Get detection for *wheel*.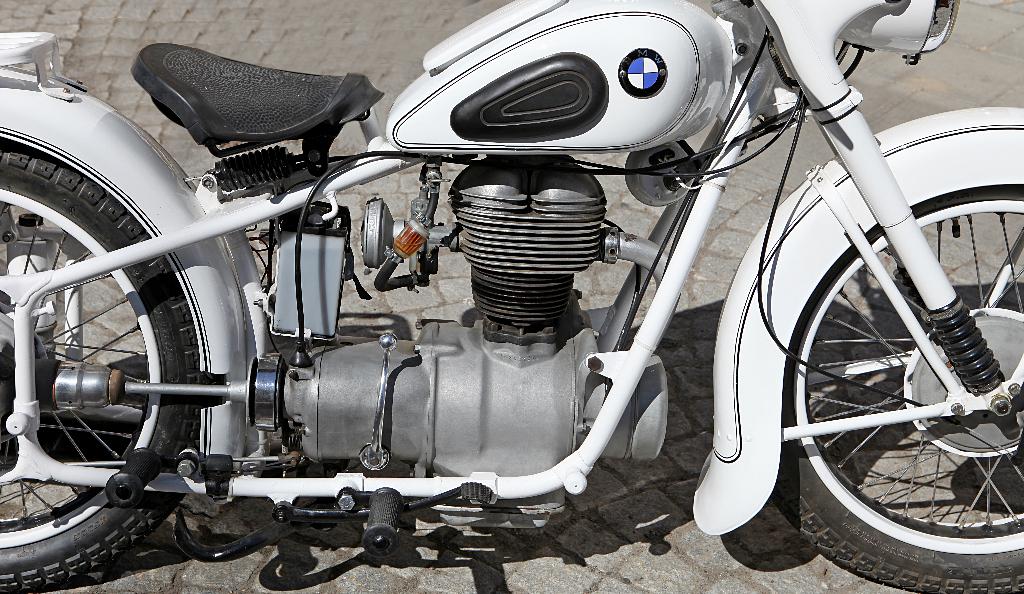
Detection: detection(770, 183, 1023, 591).
